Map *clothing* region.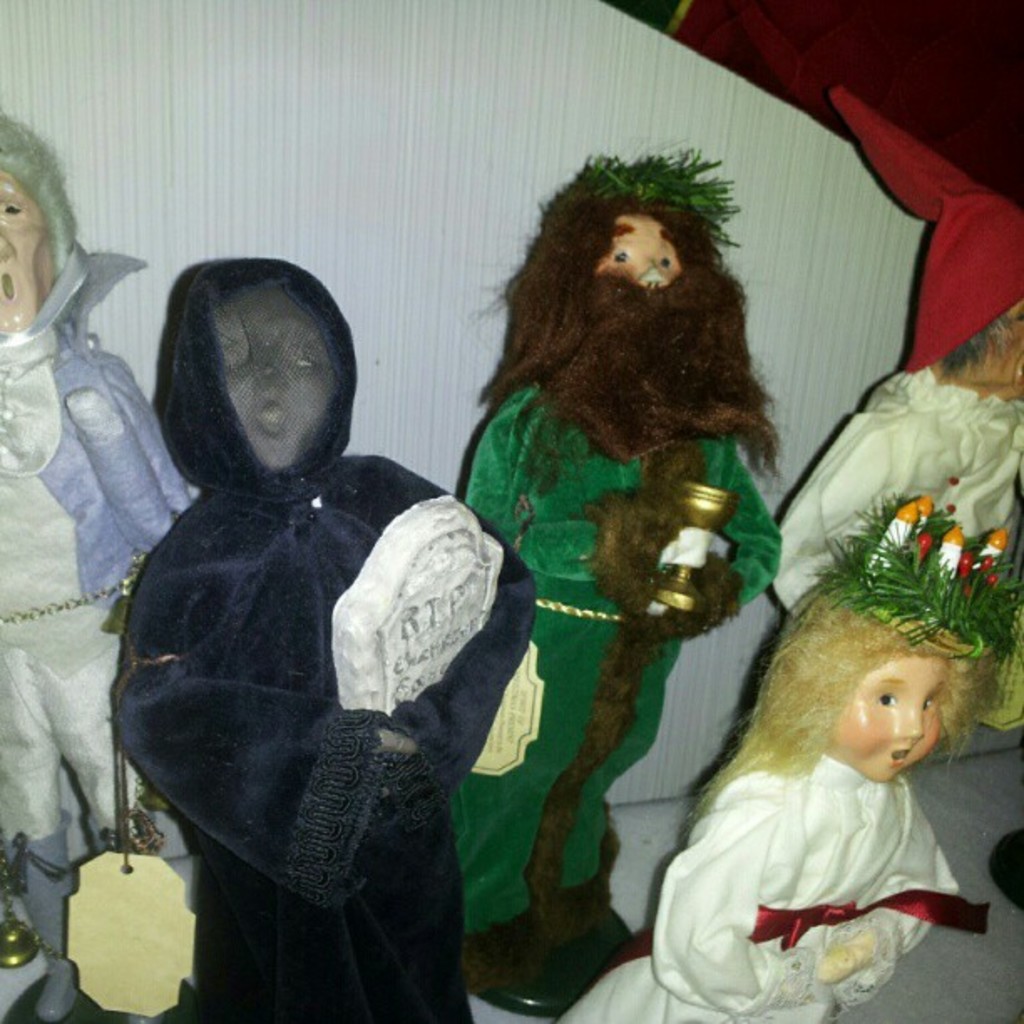
Mapped to {"left": 100, "top": 261, "right": 530, "bottom": 959}.
